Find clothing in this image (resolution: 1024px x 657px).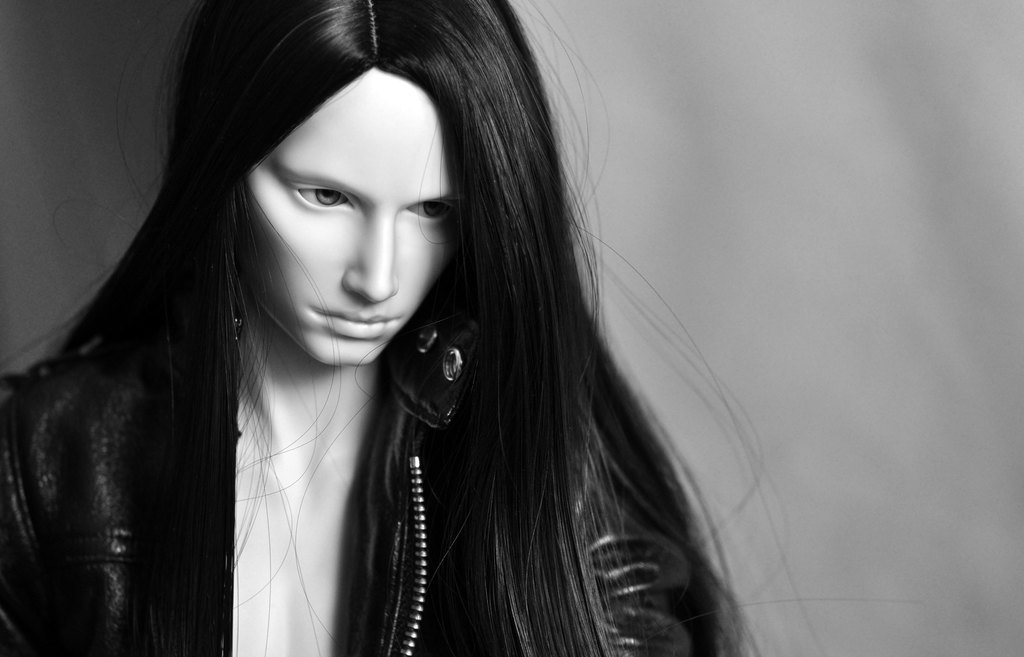
l=0, t=284, r=707, b=656.
